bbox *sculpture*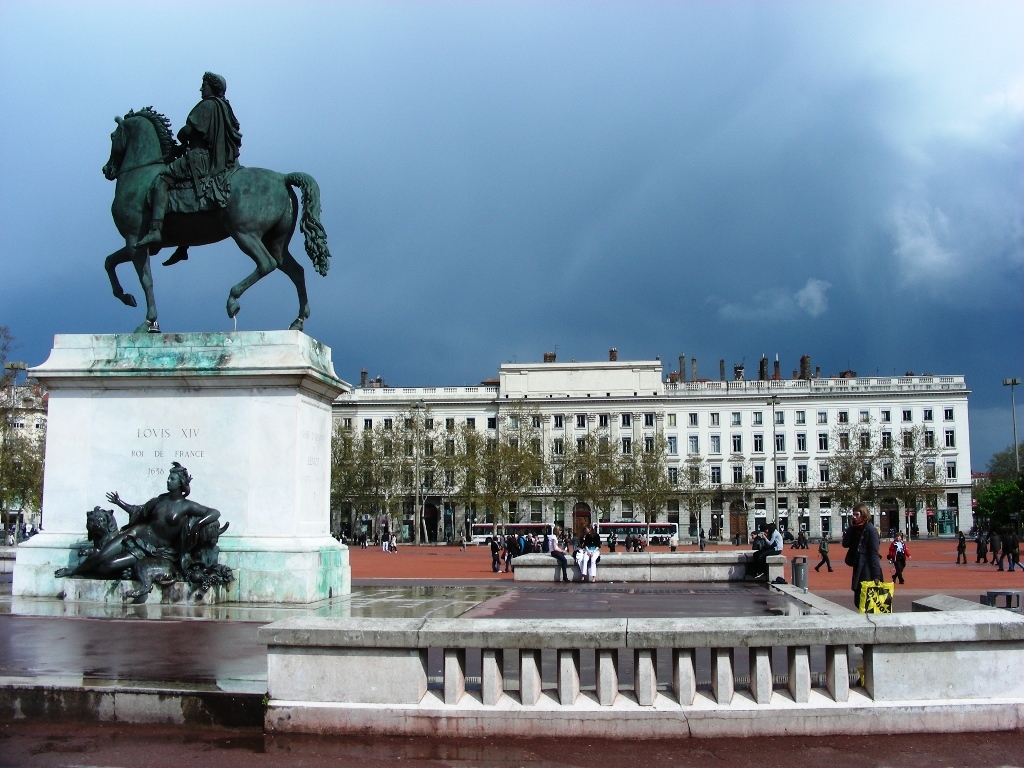
Rect(72, 454, 241, 602)
